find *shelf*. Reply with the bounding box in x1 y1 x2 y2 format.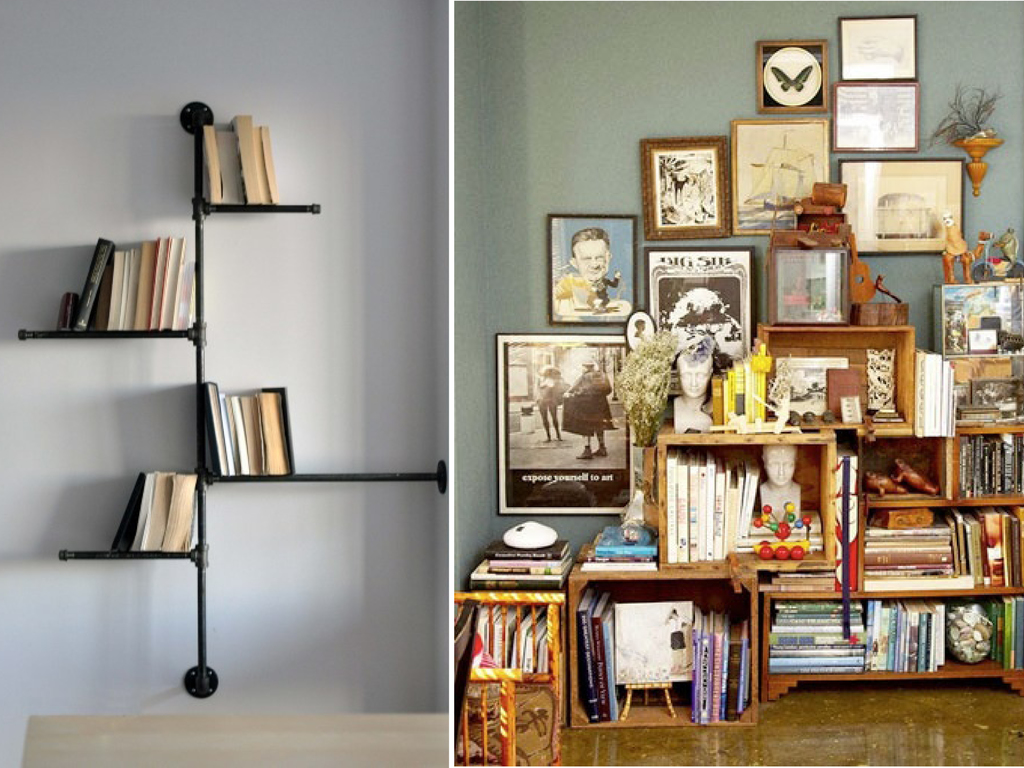
11 100 450 698.
